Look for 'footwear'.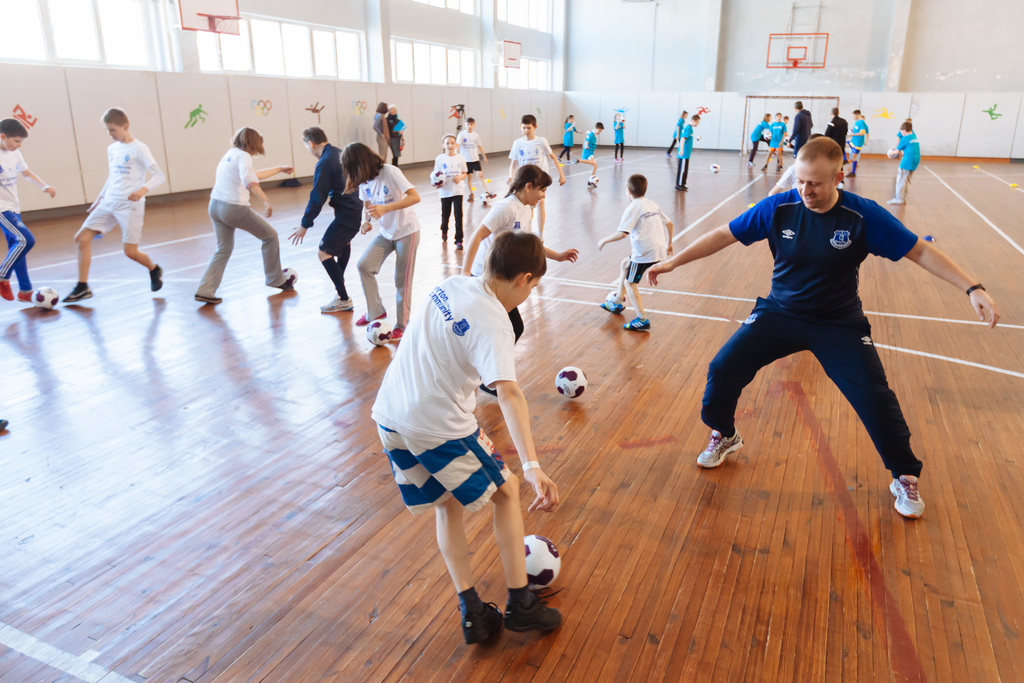
Found: bbox=[63, 278, 92, 300].
